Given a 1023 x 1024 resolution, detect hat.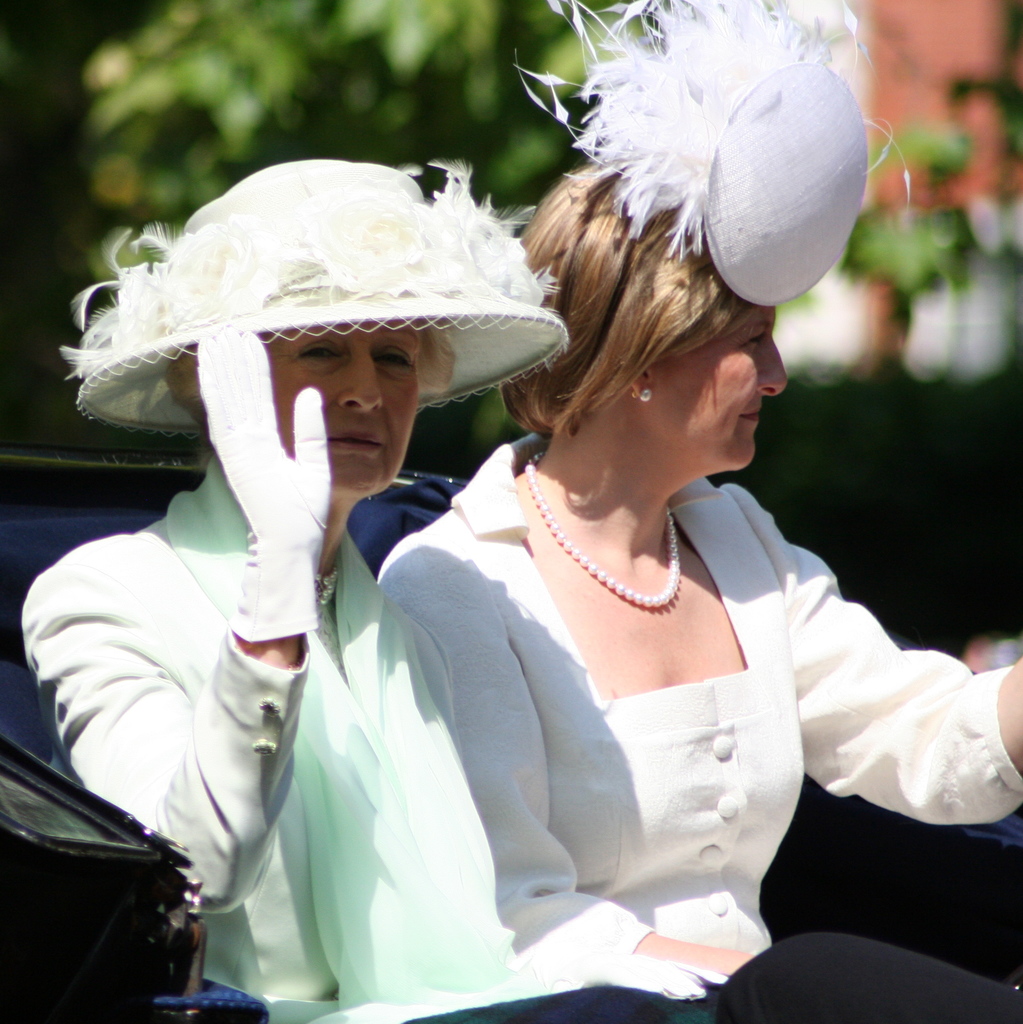
x1=59, y1=160, x2=569, y2=436.
